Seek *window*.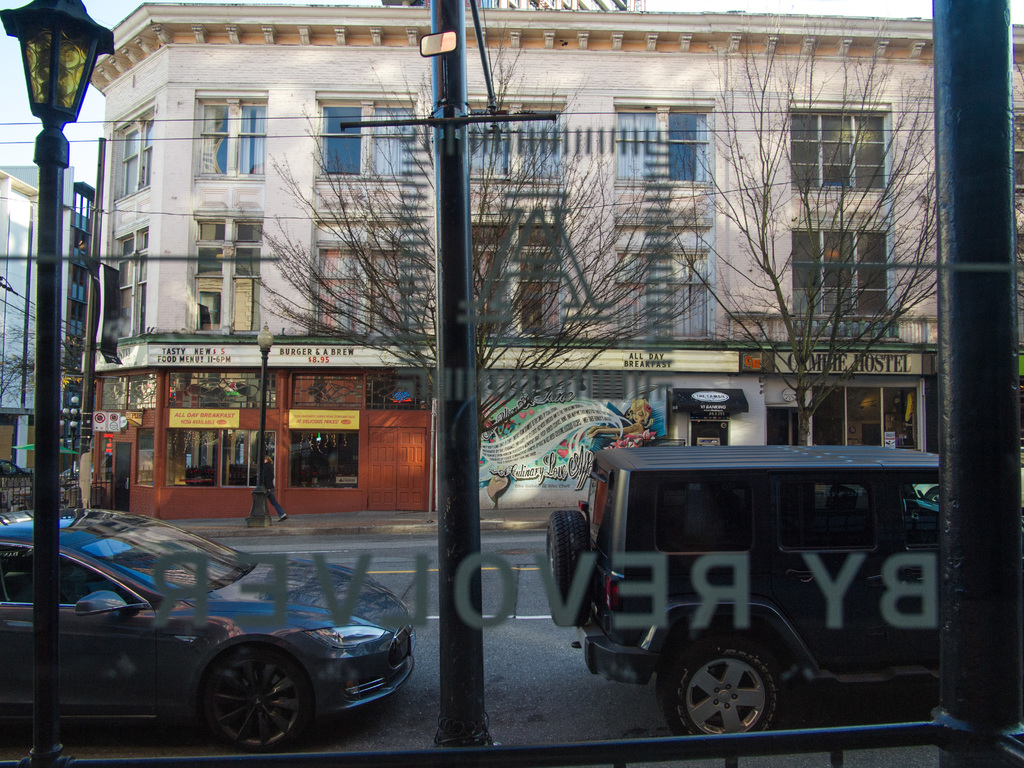
(x1=789, y1=220, x2=893, y2=316).
